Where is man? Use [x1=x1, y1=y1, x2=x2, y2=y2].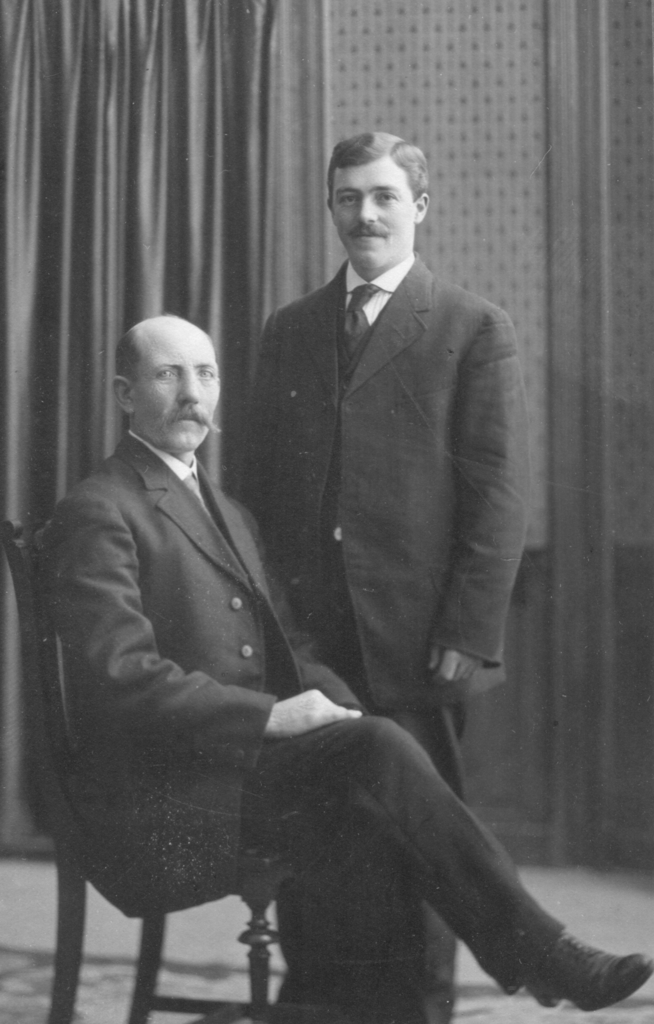
[x1=50, y1=310, x2=653, y2=1023].
